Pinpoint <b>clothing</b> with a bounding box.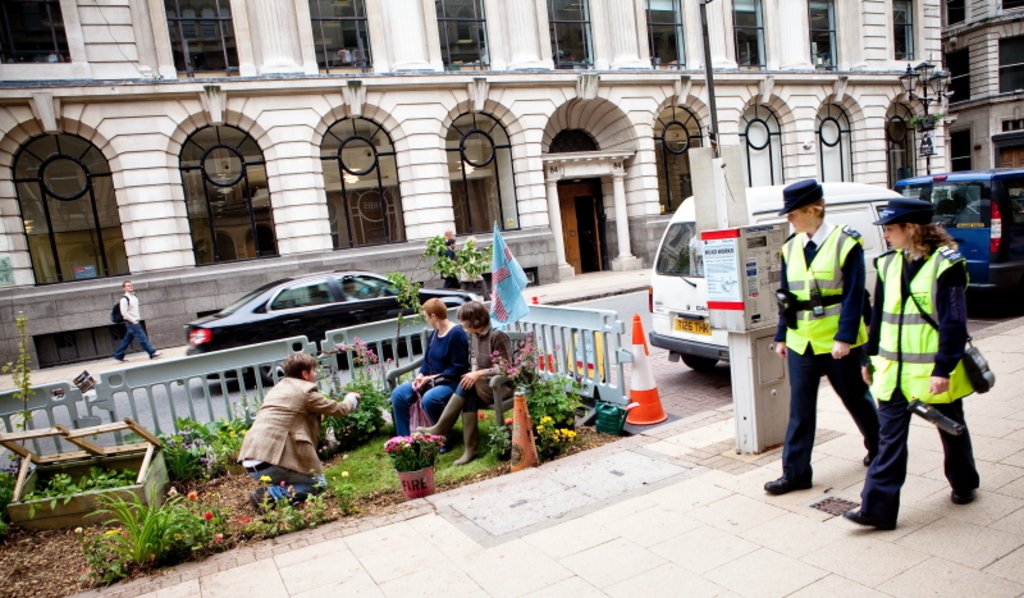
387, 320, 467, 426.
